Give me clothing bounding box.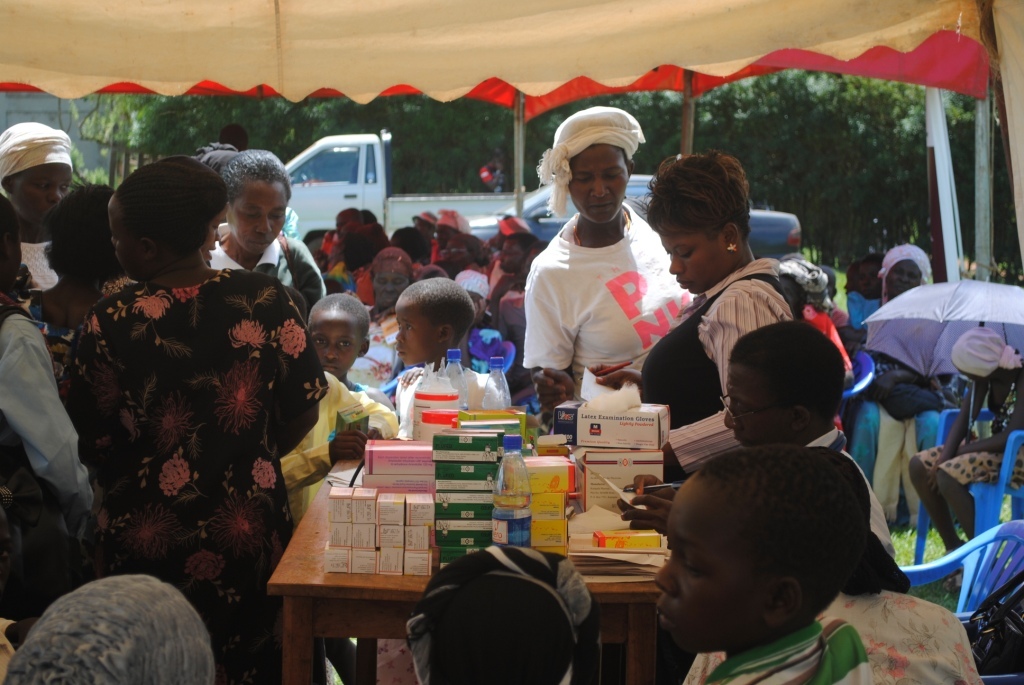
{"x1": 703, "y1": 620, "x2": 875, "y2": 684}.
